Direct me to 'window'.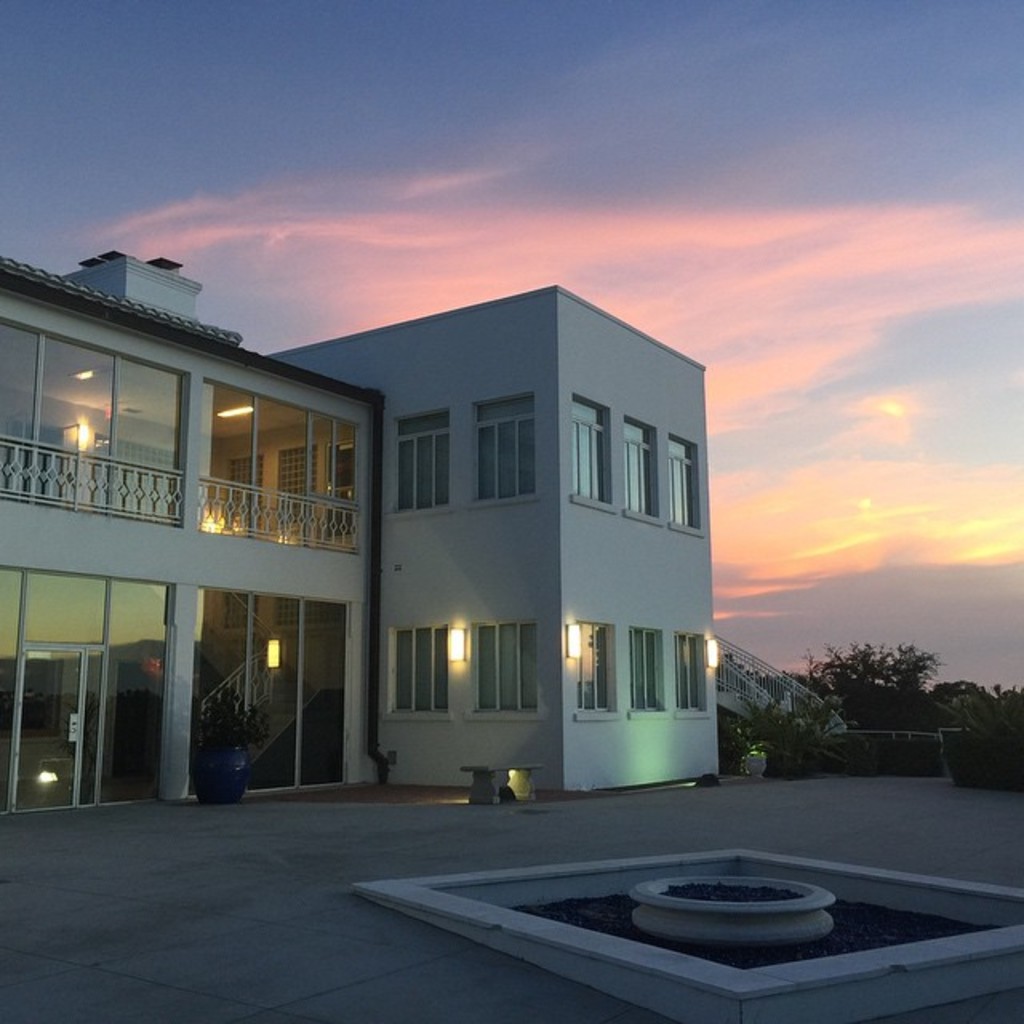
Direction: bbox=[99, 576, 176, 803].
